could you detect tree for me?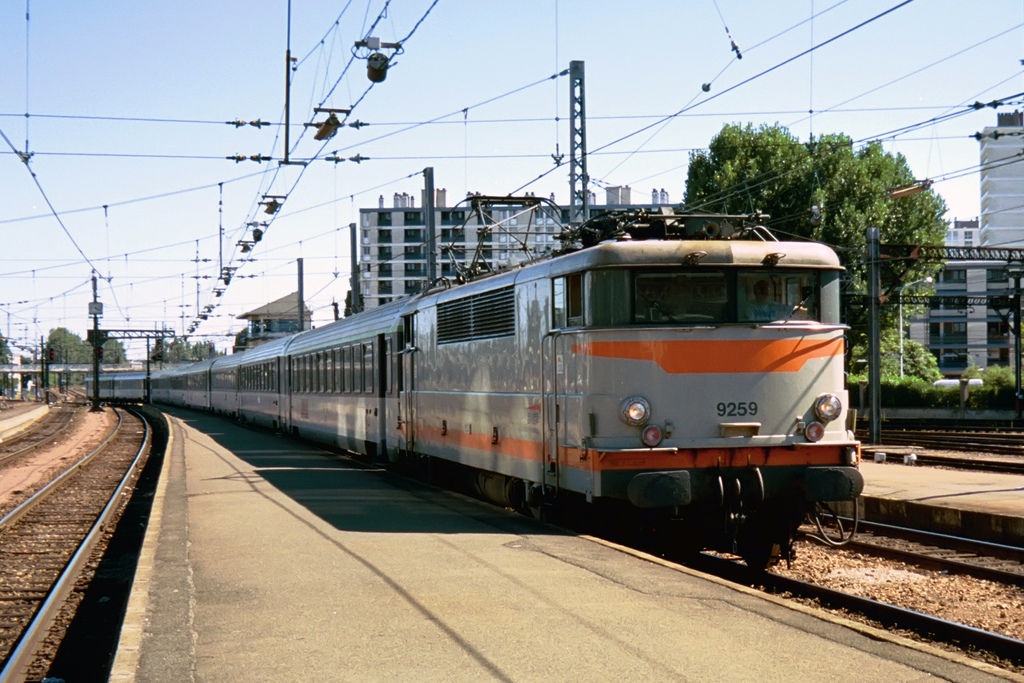
Detection result: (left=696, top=122, right=942, bottom=379).
